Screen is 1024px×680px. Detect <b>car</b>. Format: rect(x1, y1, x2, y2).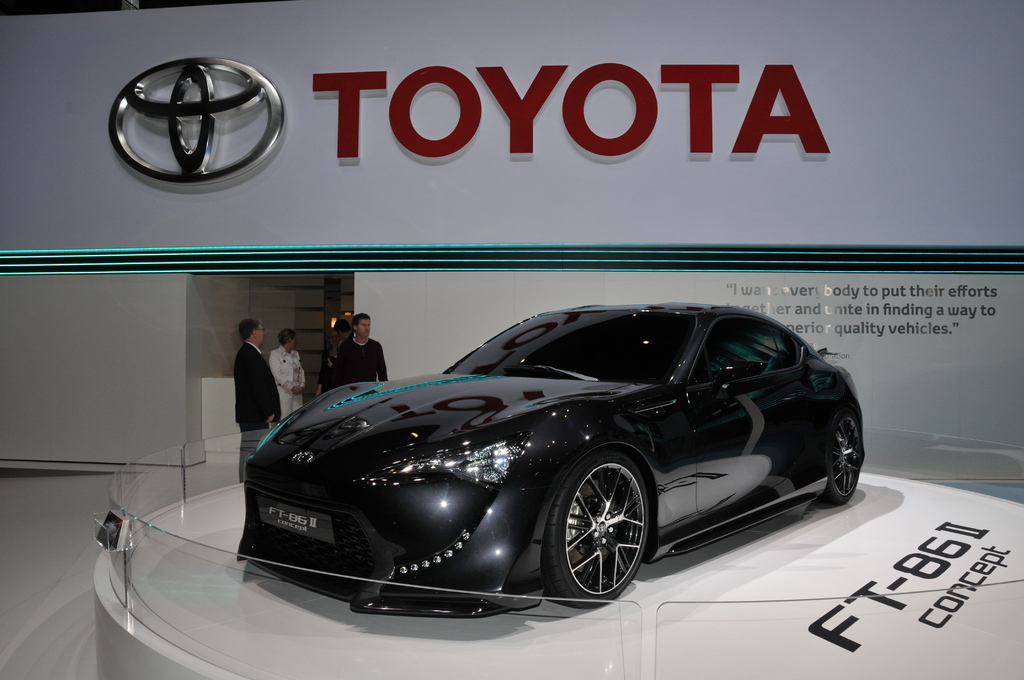
rect(223, 295, 855, 615).
